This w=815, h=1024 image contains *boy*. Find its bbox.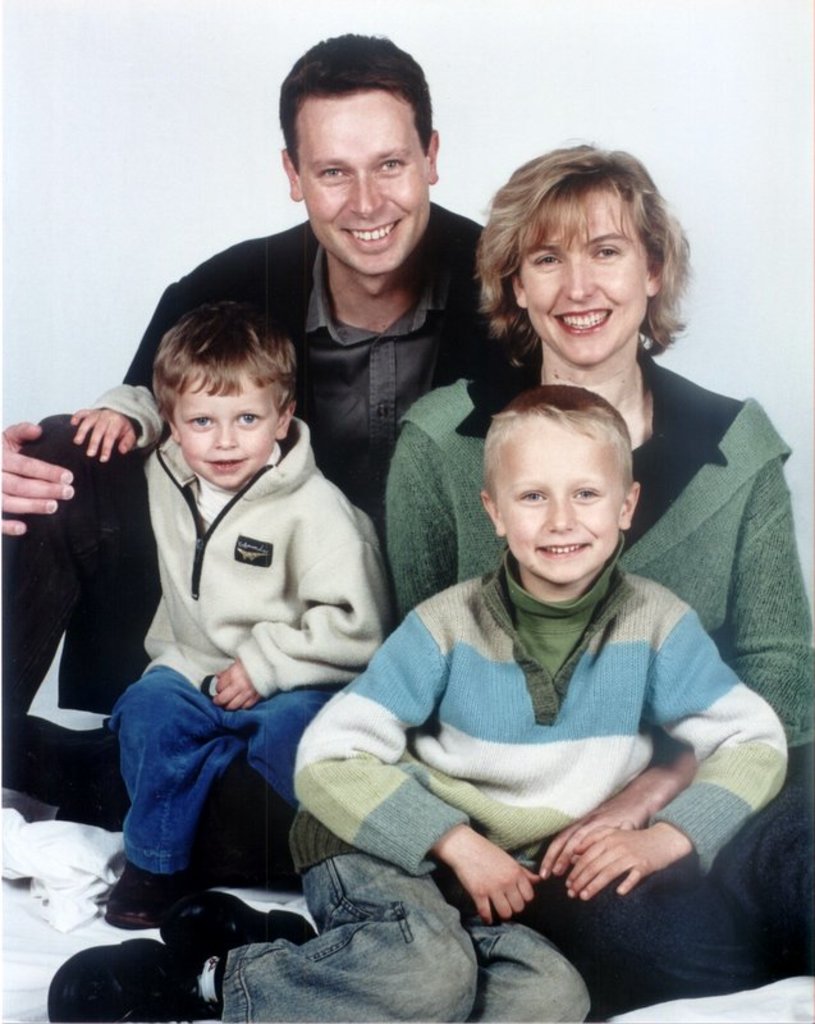
[49, 378, 795, 1023].
